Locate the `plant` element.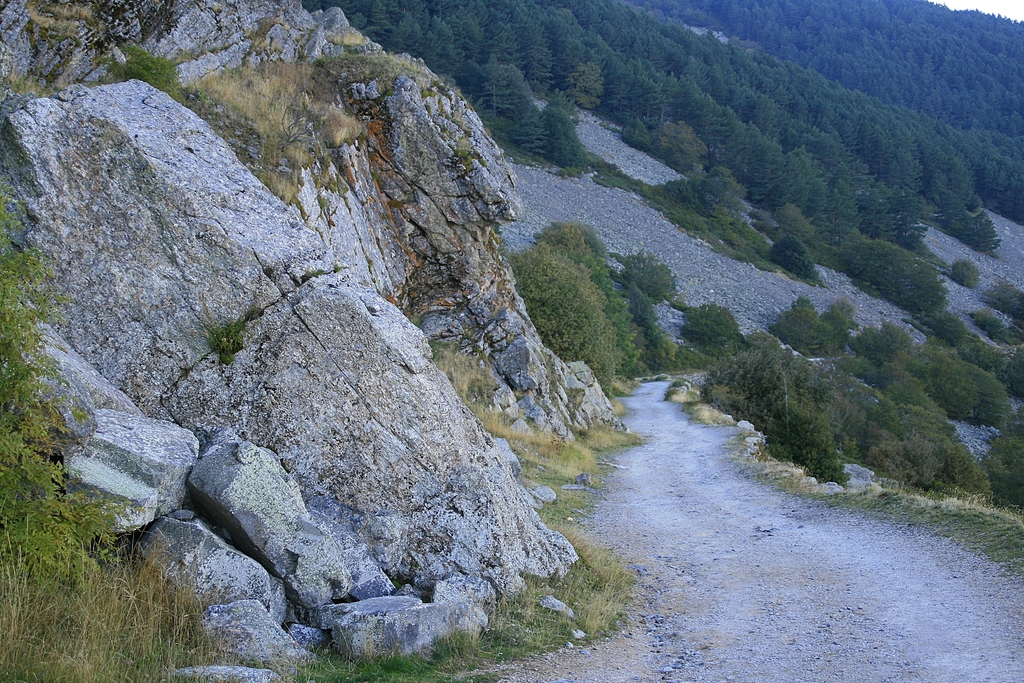
Element bbox: bbox=[948, 253, 982, 292].
